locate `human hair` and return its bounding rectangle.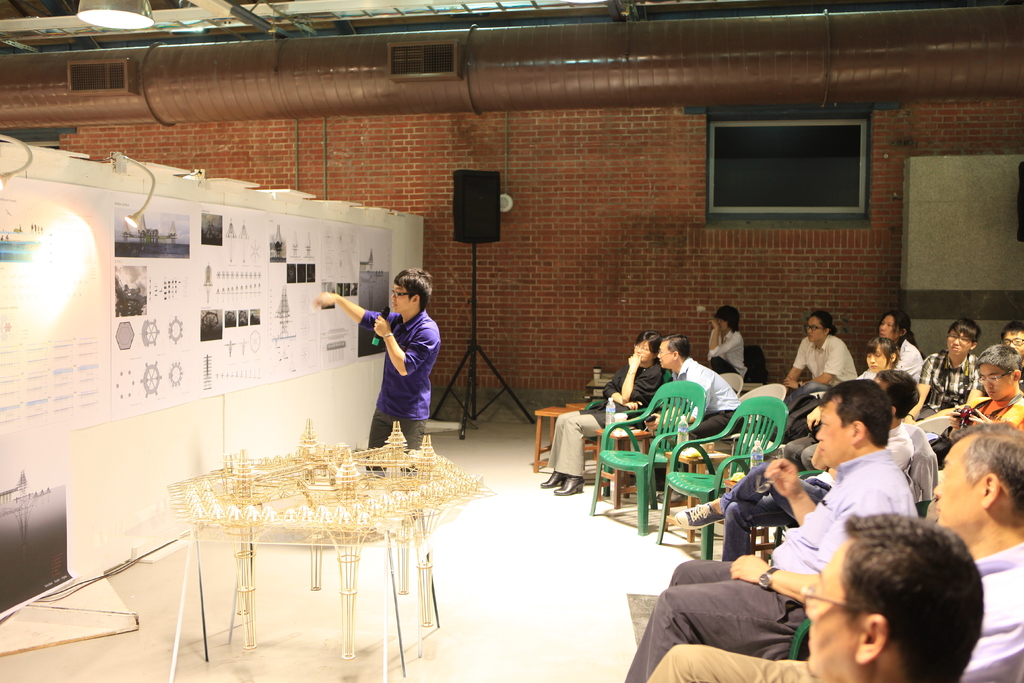
box=[950, 420, 1023, 514].
